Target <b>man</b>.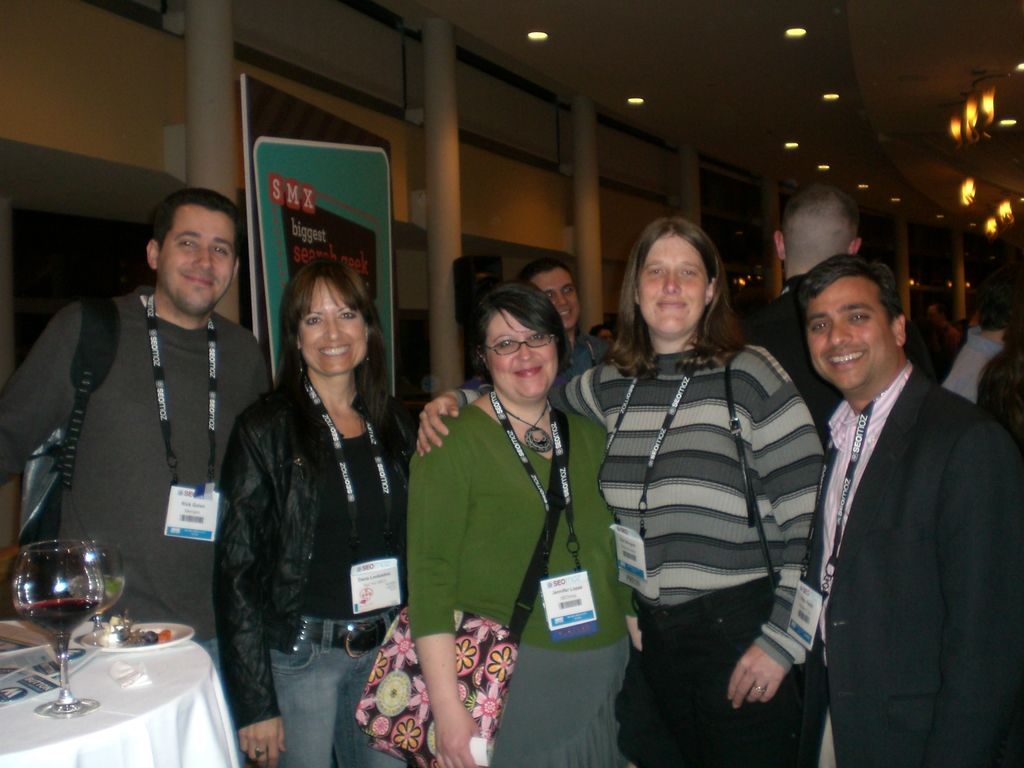
Target region: box(756, 173, 863, 460).
